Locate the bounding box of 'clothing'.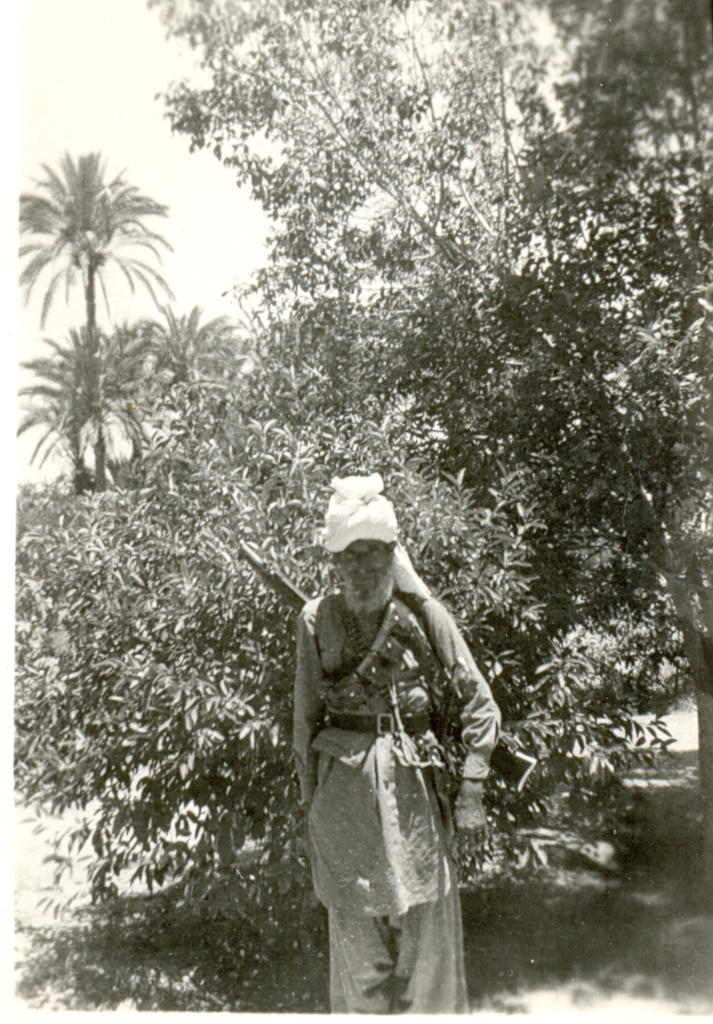
Bounding box: locate(282, 513, 502, 985).
